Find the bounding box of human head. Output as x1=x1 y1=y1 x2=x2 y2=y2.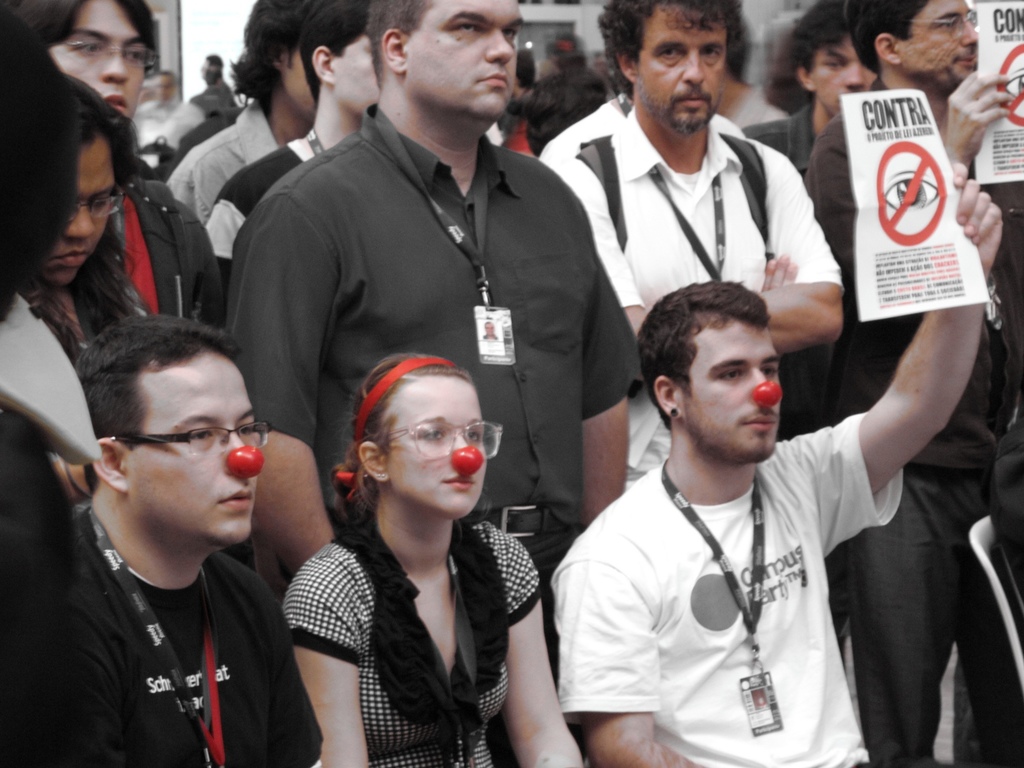
x1=603 y1=0 x2=739 y2=136.
